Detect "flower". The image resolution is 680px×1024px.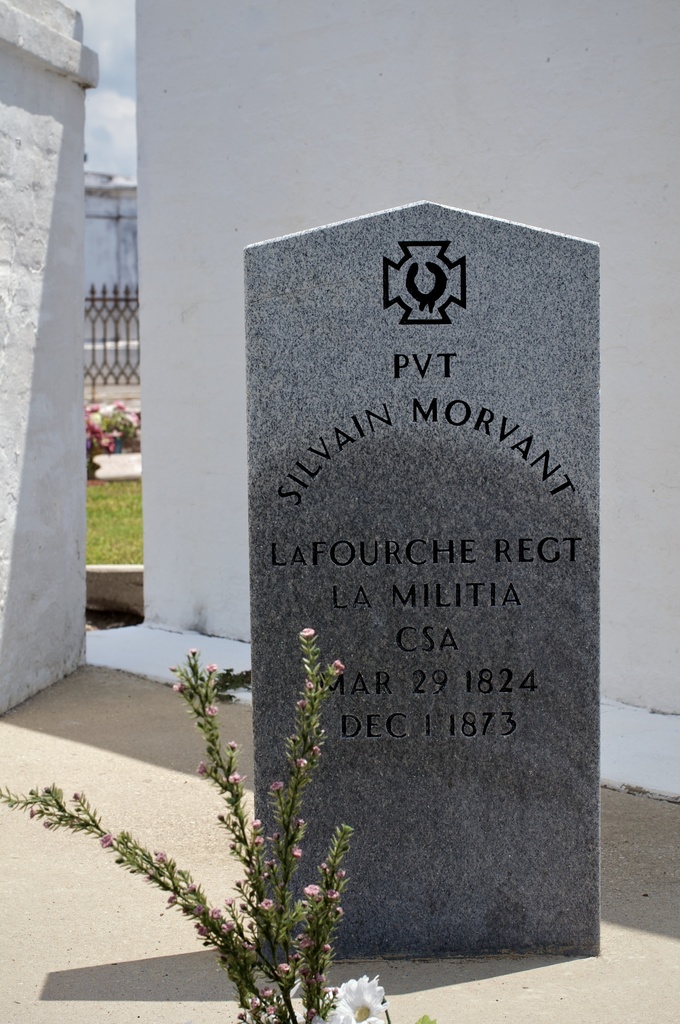
Rect(325, 975, 383, 1023).
